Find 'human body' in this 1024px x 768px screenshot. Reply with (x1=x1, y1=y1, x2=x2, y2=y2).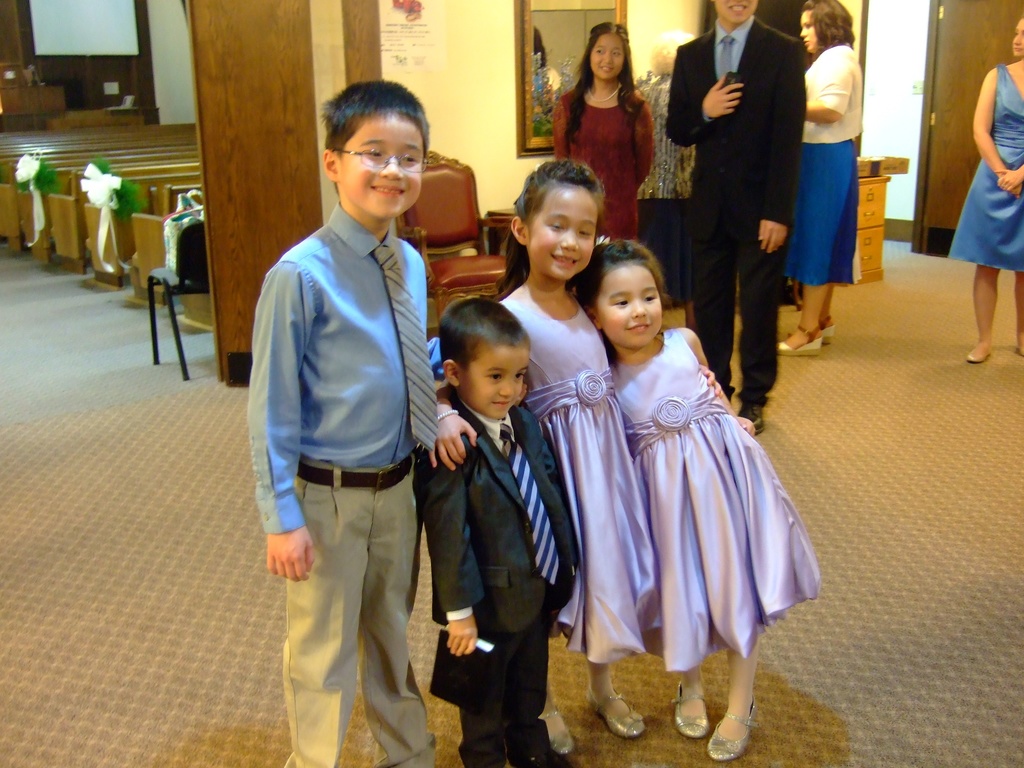
(x1=247, y1=28, x2=449, y2=767).
